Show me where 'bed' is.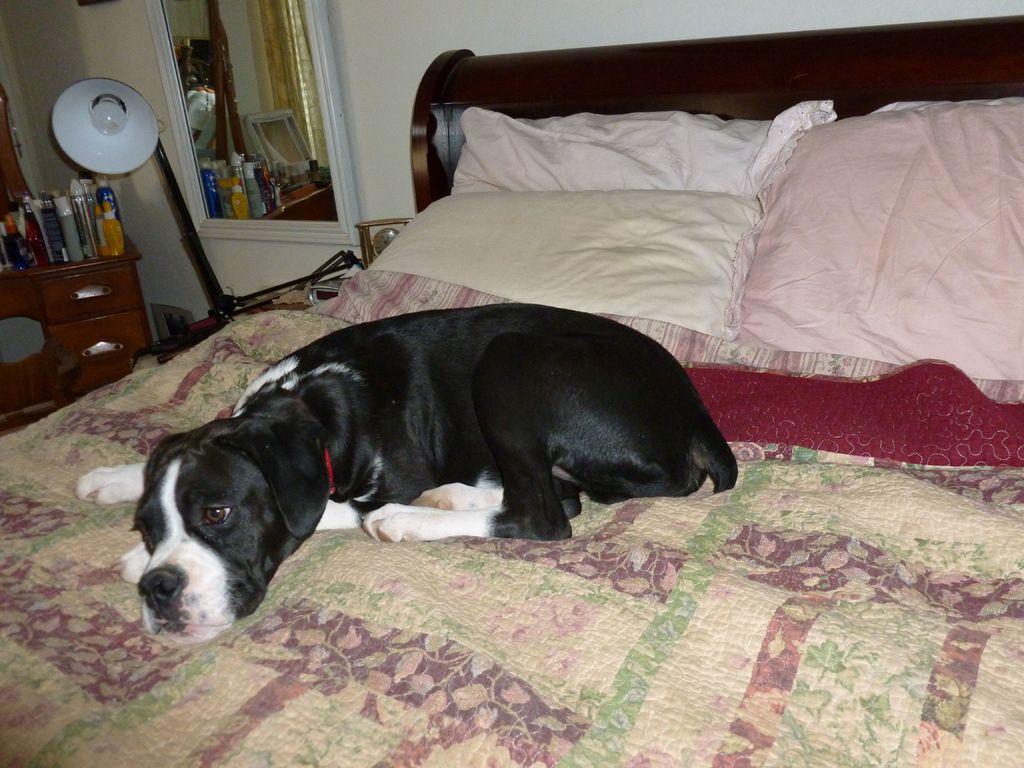
'bed' is at <box>2,13,1022,766</box>.
